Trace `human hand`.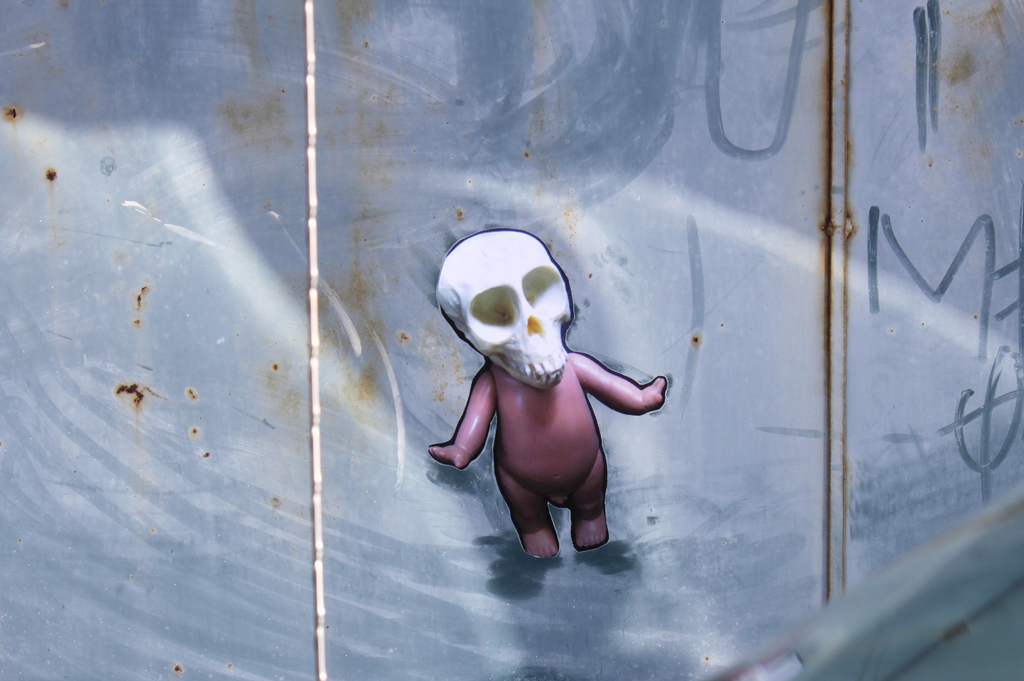
Traced to x1=426, y1=442, x2=477, y2=470.
